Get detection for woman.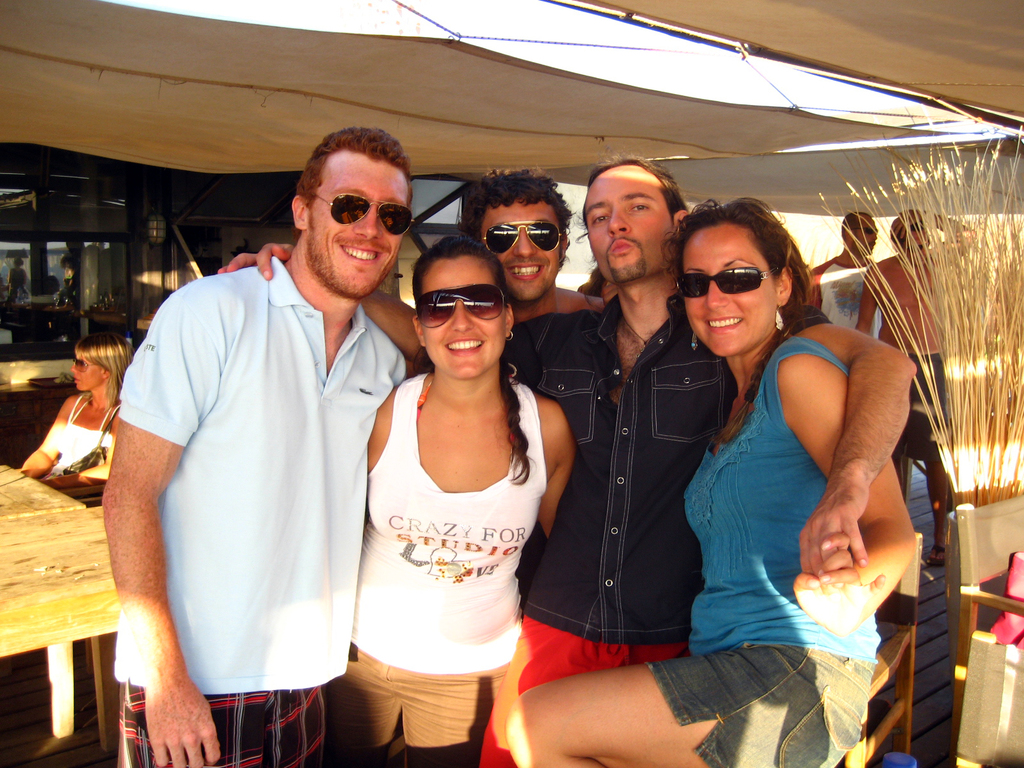
Detection: region(17, 328, 140, 508).
